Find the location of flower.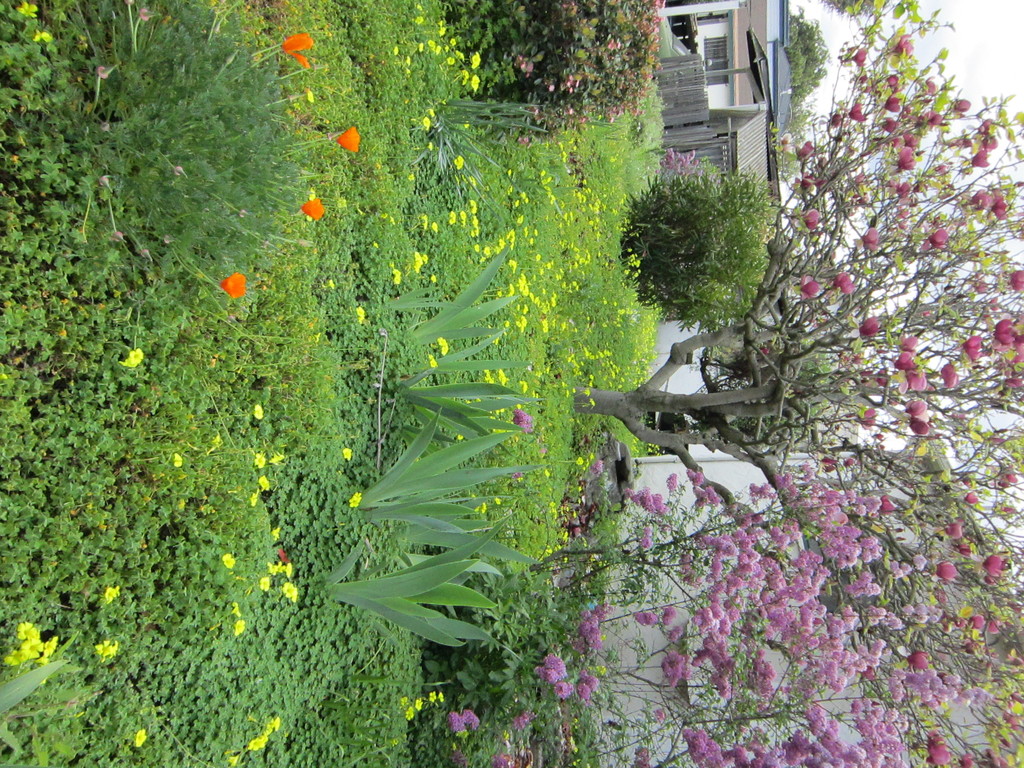
Location: box=[103, 588, 124, 605].
